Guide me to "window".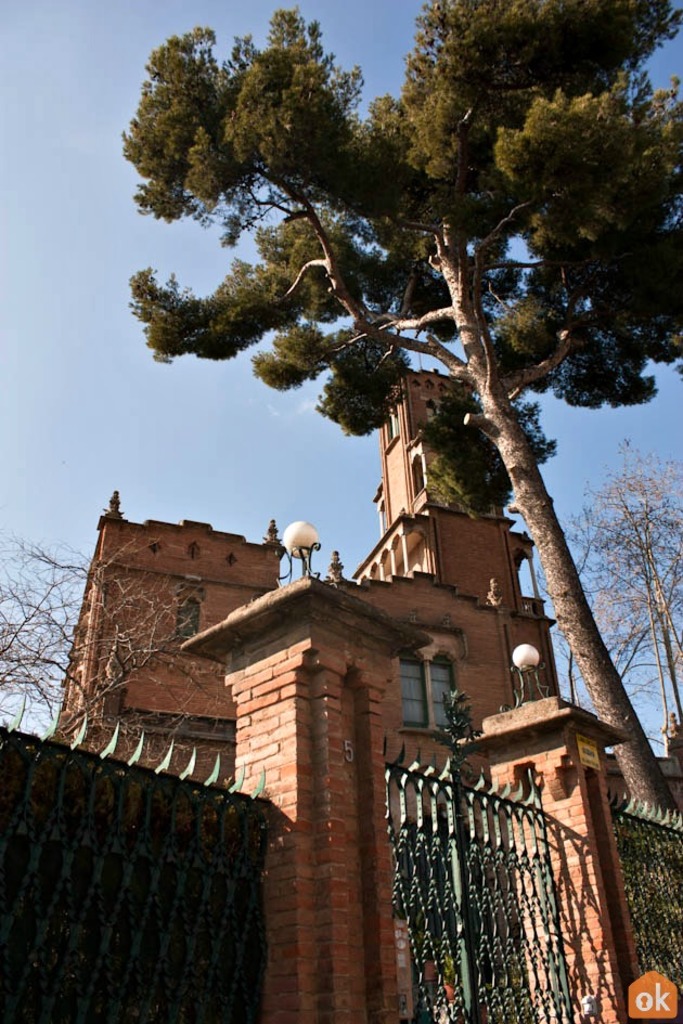
Guidance: Rect(405, 661, 471, 737).
